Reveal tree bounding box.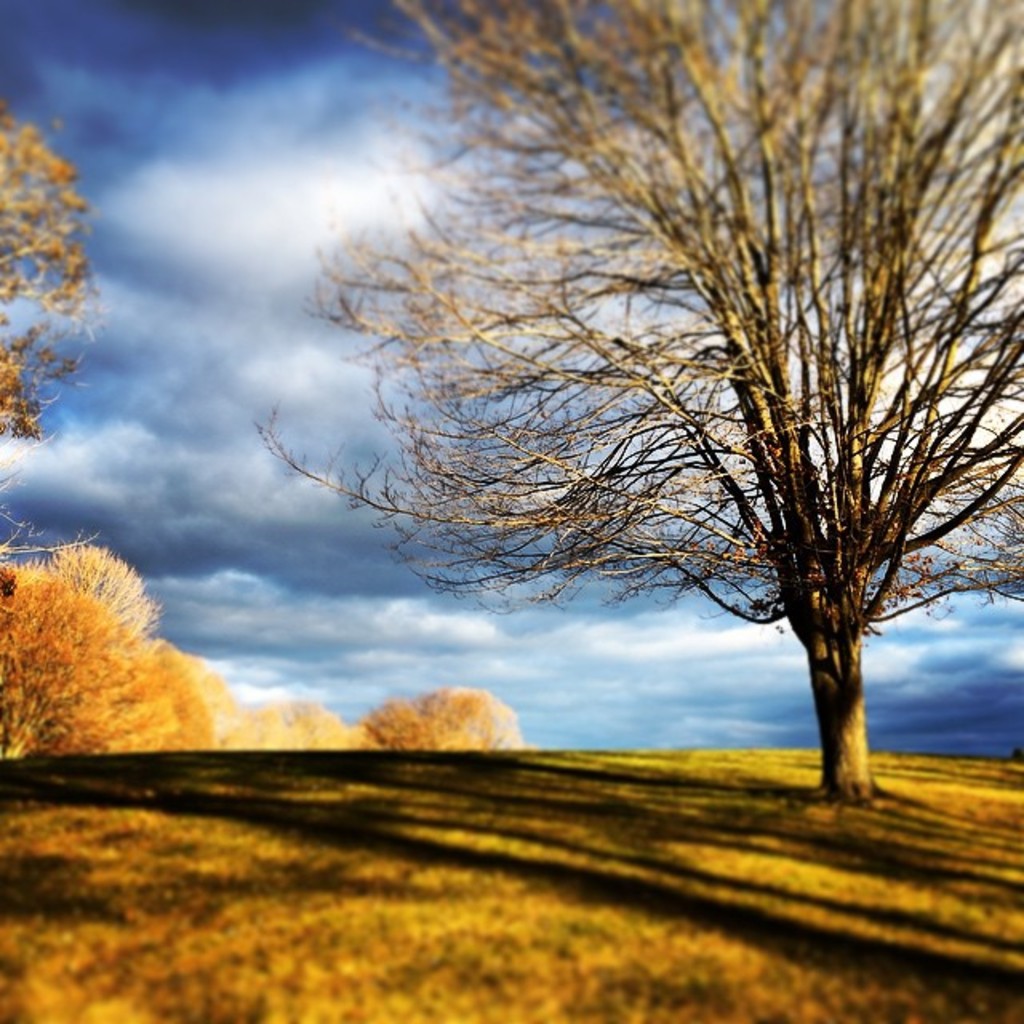
Revealed: (x1=245, y1=0, x2=1022, y2=834).
